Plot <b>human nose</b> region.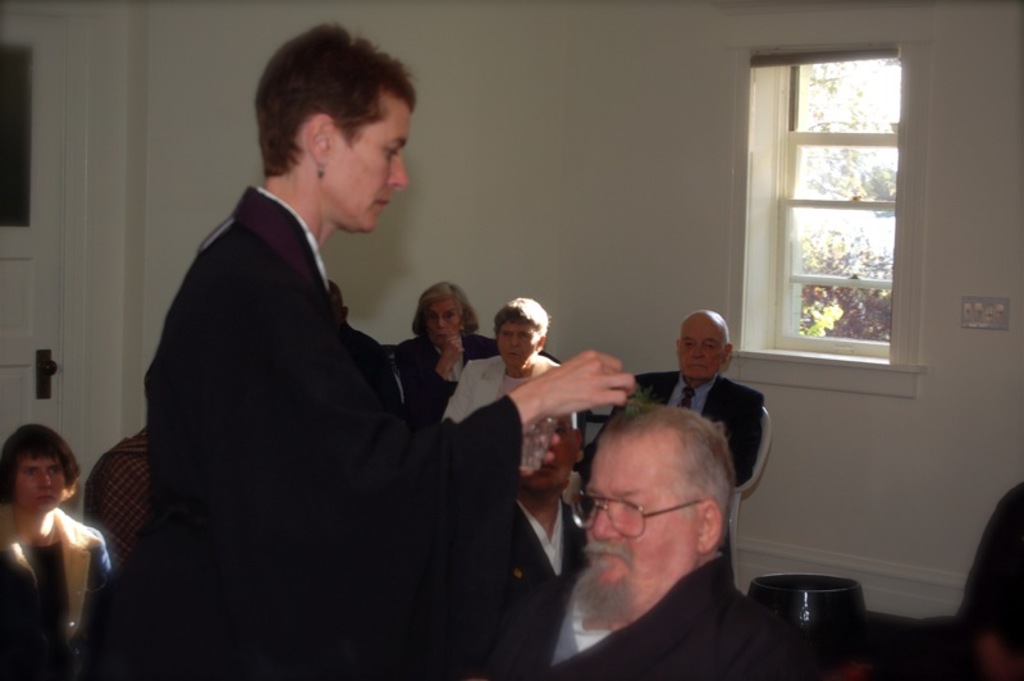
Plotted at BBox(438, 319, 443, 329).
